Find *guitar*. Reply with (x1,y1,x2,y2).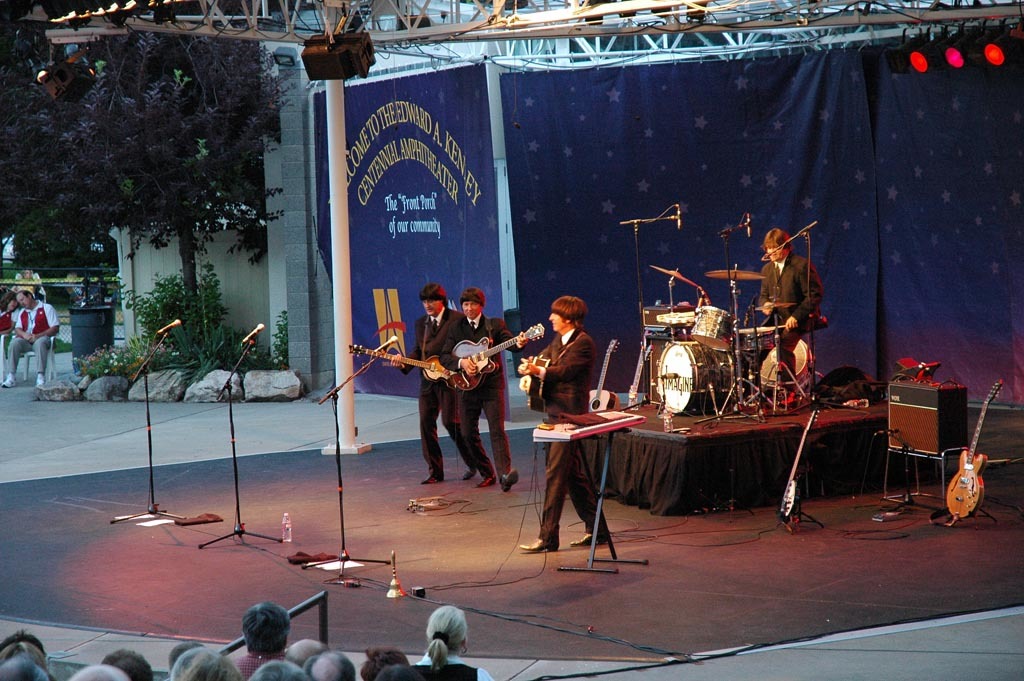
(937,380,1005,521).
